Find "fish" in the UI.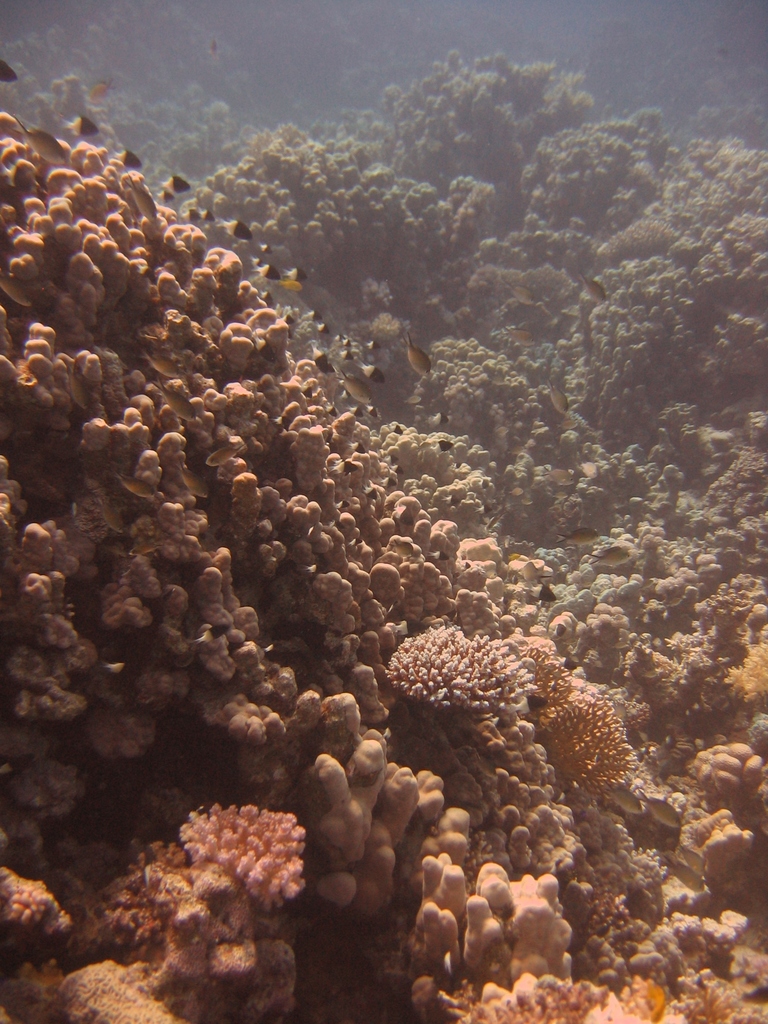
UI element at select_region(253, 266, 280, 281).
